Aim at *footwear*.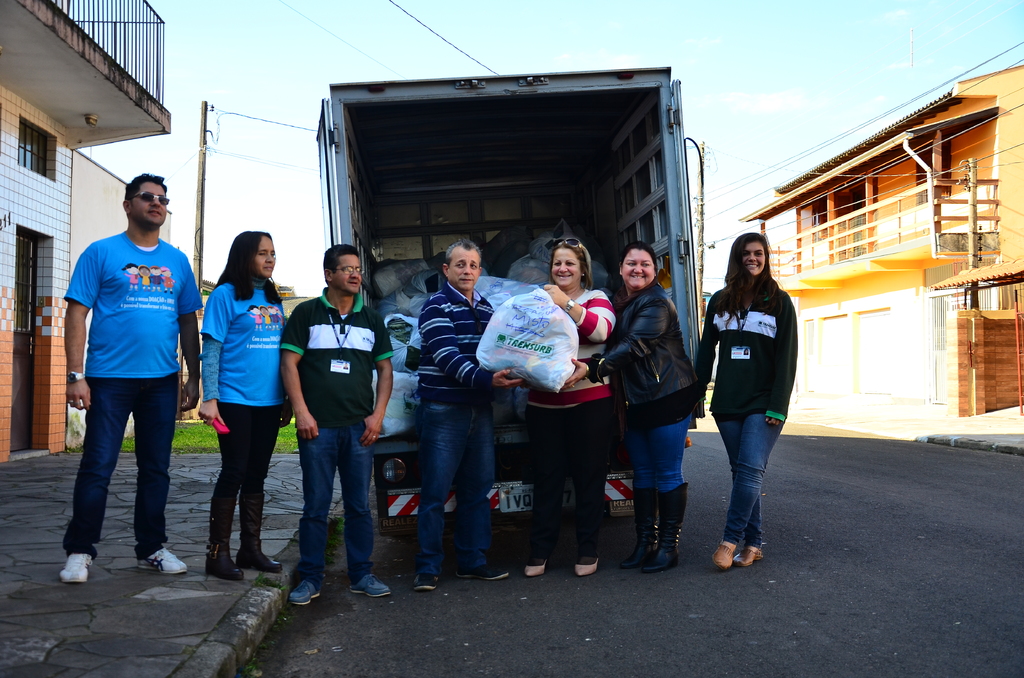
Aimed at 522 558 548 577.
